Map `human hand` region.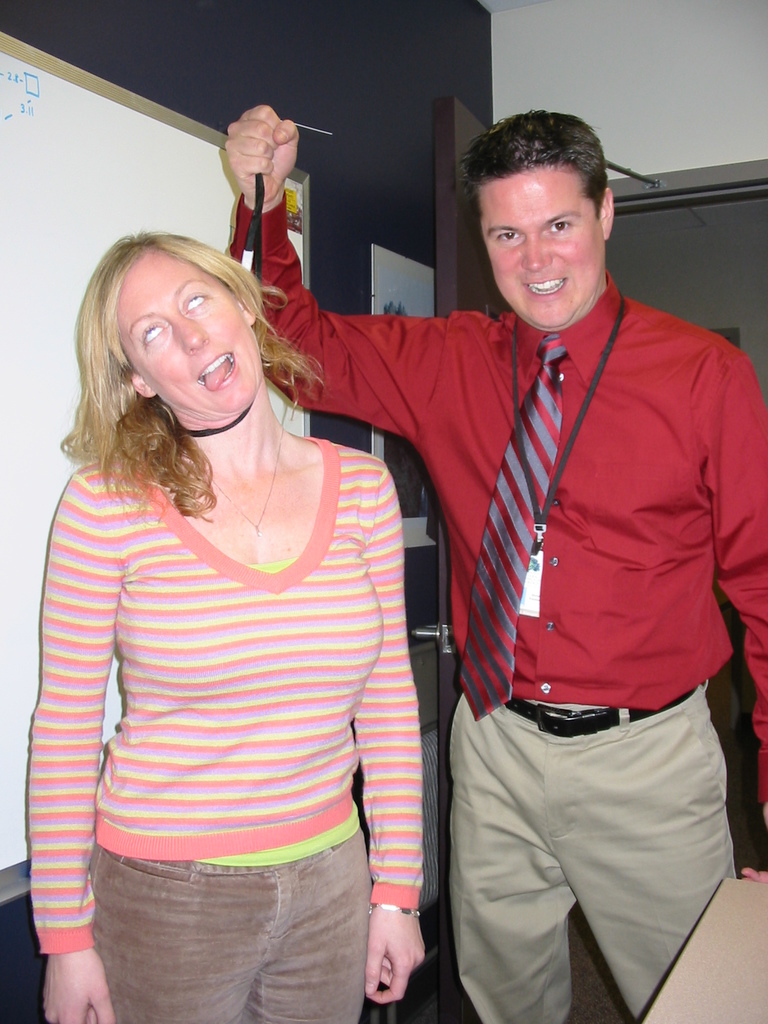
Mapped to (740,868,767,882).
